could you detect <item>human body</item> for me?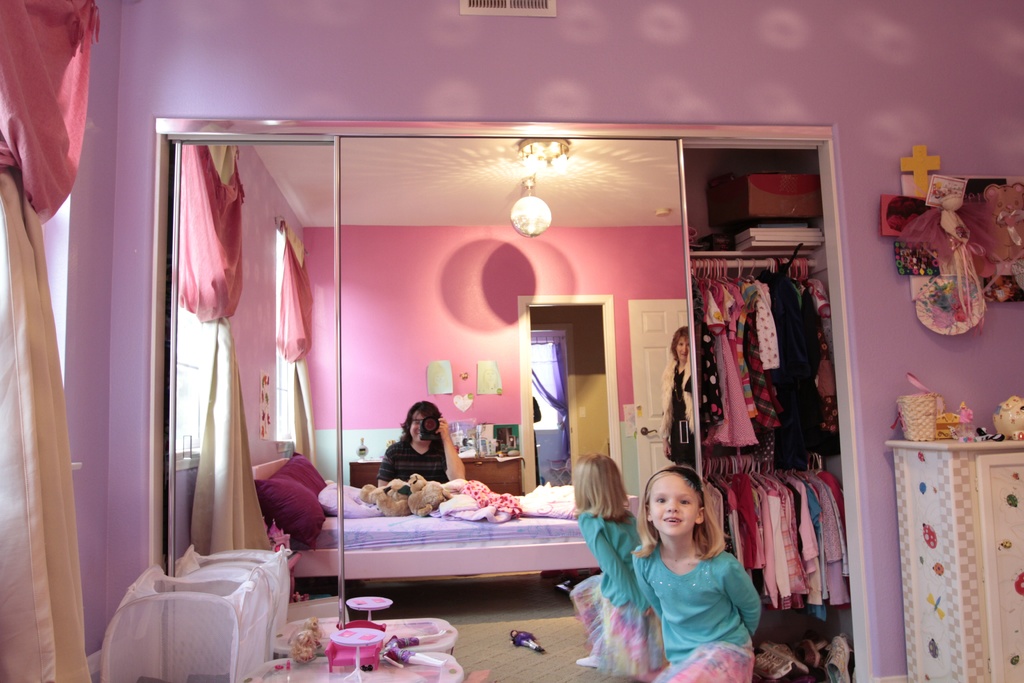
Detection result: x1=566 y1=450 x2=673 y2=676.
